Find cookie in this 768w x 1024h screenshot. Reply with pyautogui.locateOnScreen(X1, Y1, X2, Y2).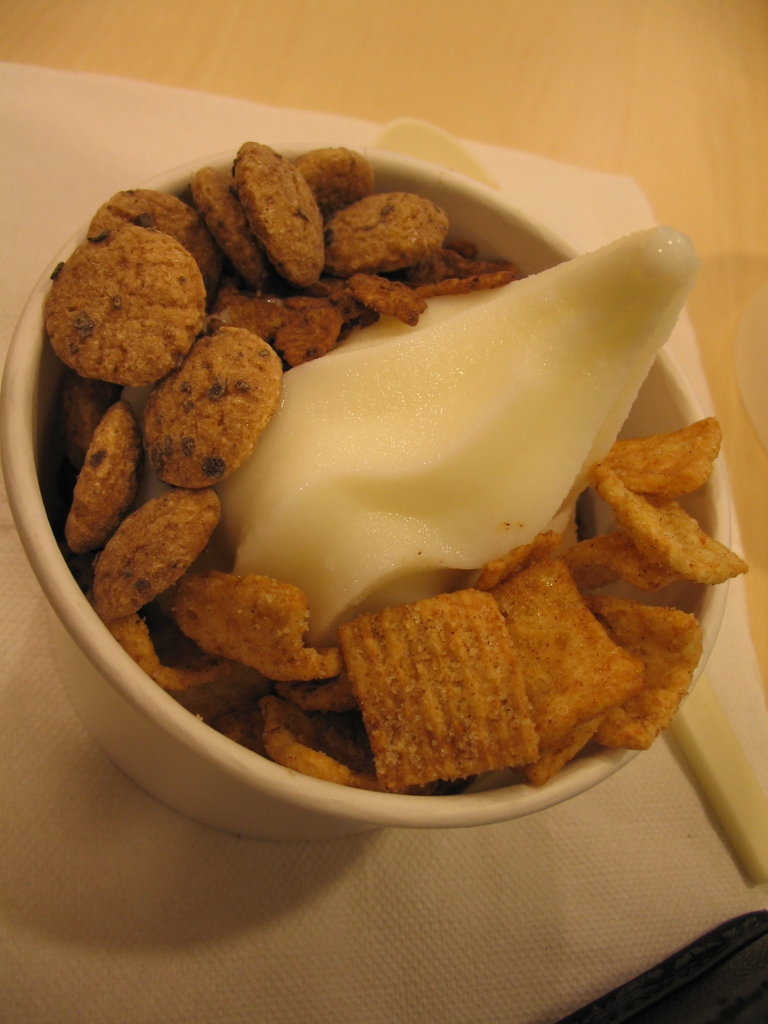
pyautogui.locateOnScreen(148, 330, 287, 489).
